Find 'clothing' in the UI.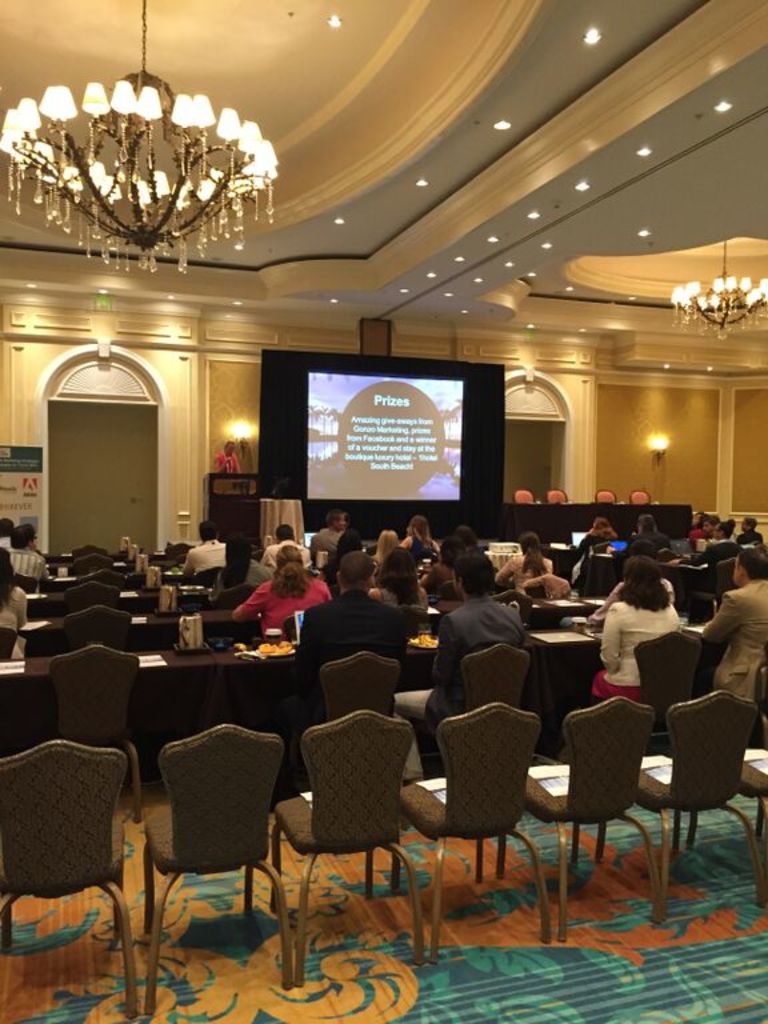
UI element at box(700, 580, 767, 717).
